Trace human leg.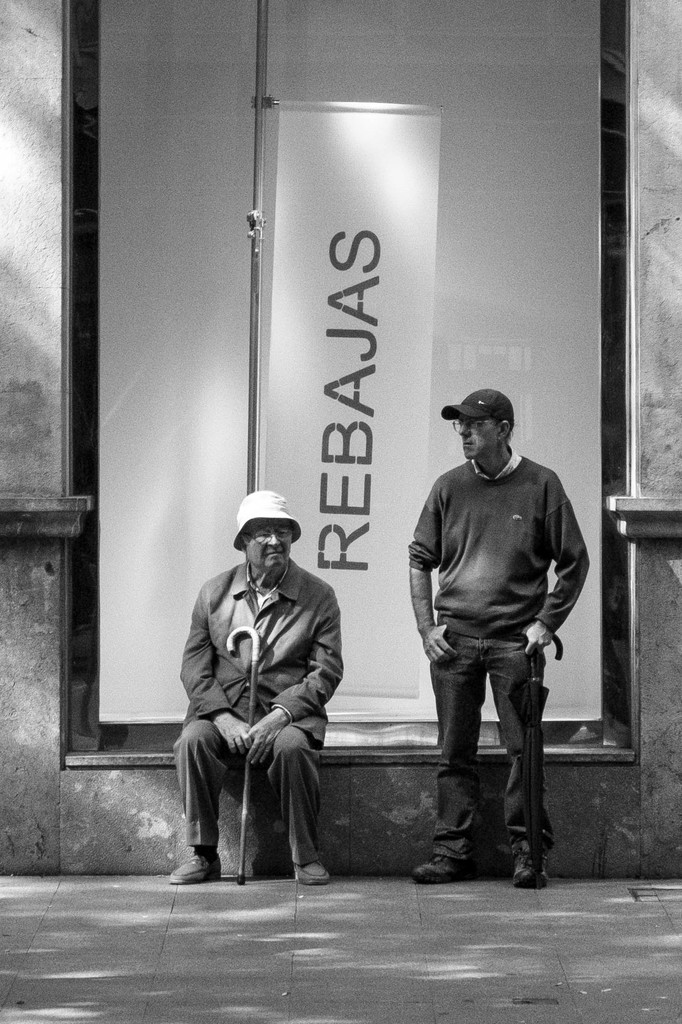
Traced to Rect(413, 730, 483, 867).
